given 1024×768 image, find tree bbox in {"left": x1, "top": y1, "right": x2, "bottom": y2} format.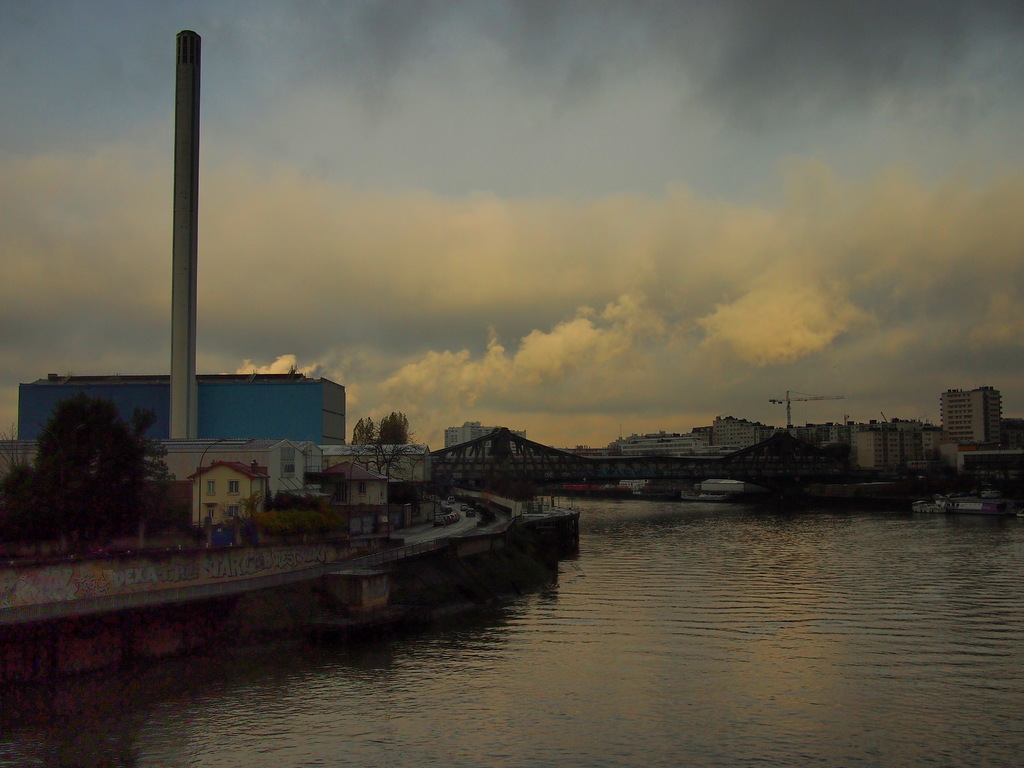
{"left": 476, "top": 487, "right": 498, "bottom": 511}.
